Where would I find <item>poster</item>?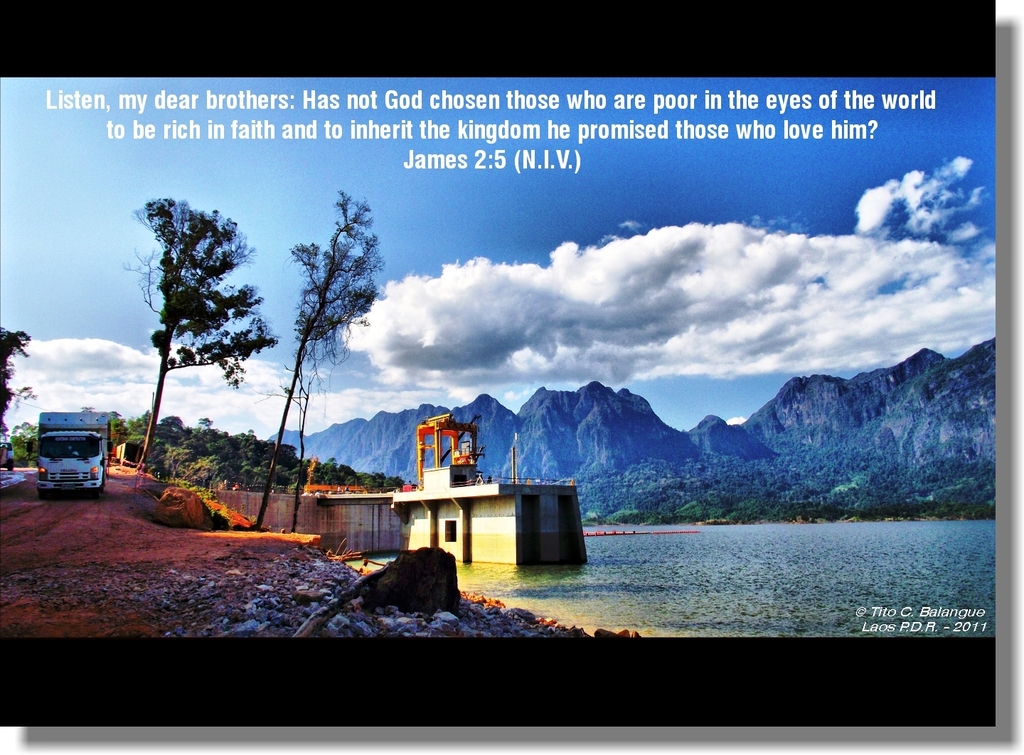
At {"x1": 0, "y1": 0, "x2": 993, "y2": 729}.
